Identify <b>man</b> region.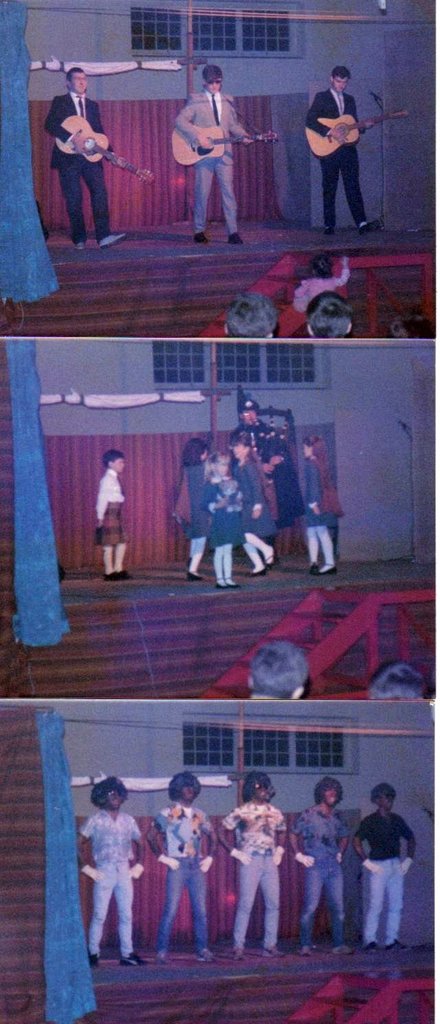
Region: crop(314, 66, 370, 238).
